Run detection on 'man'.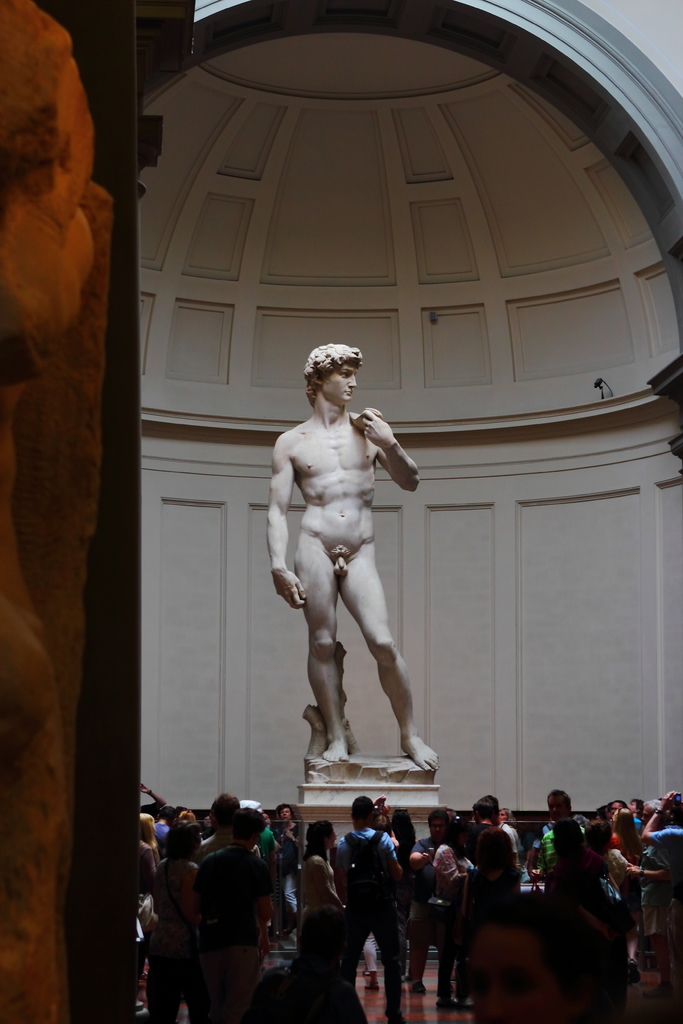
Result: 187:796:260:864.
